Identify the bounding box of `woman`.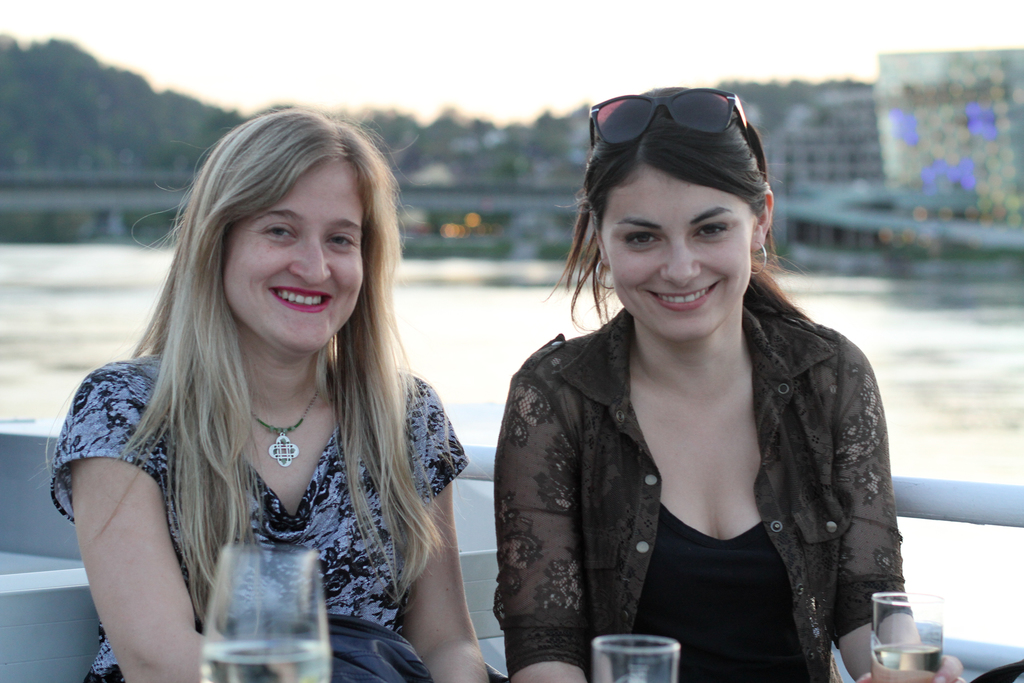
469 95 921 667.
